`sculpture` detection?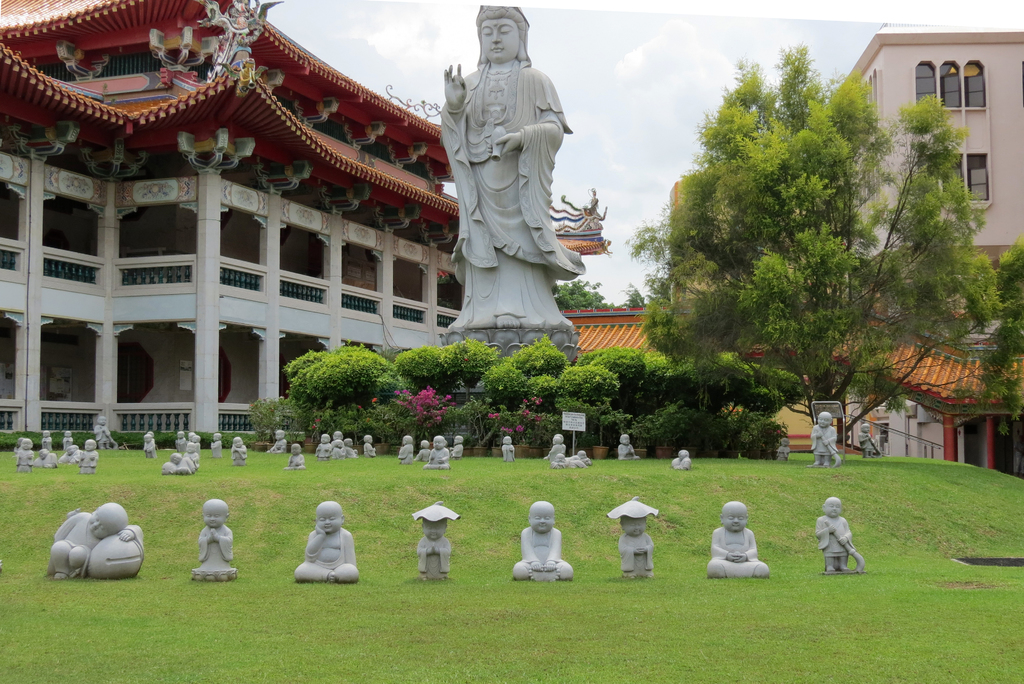
59, 445, 80, 465
